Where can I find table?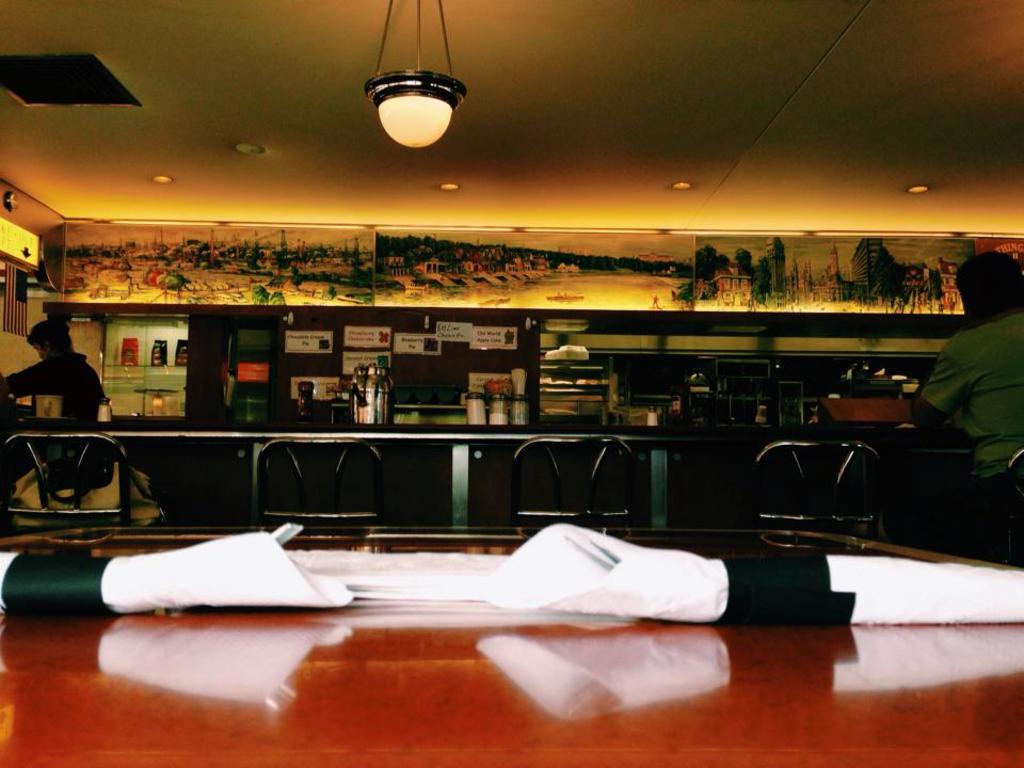
You can find it at 75:516:820:727.
